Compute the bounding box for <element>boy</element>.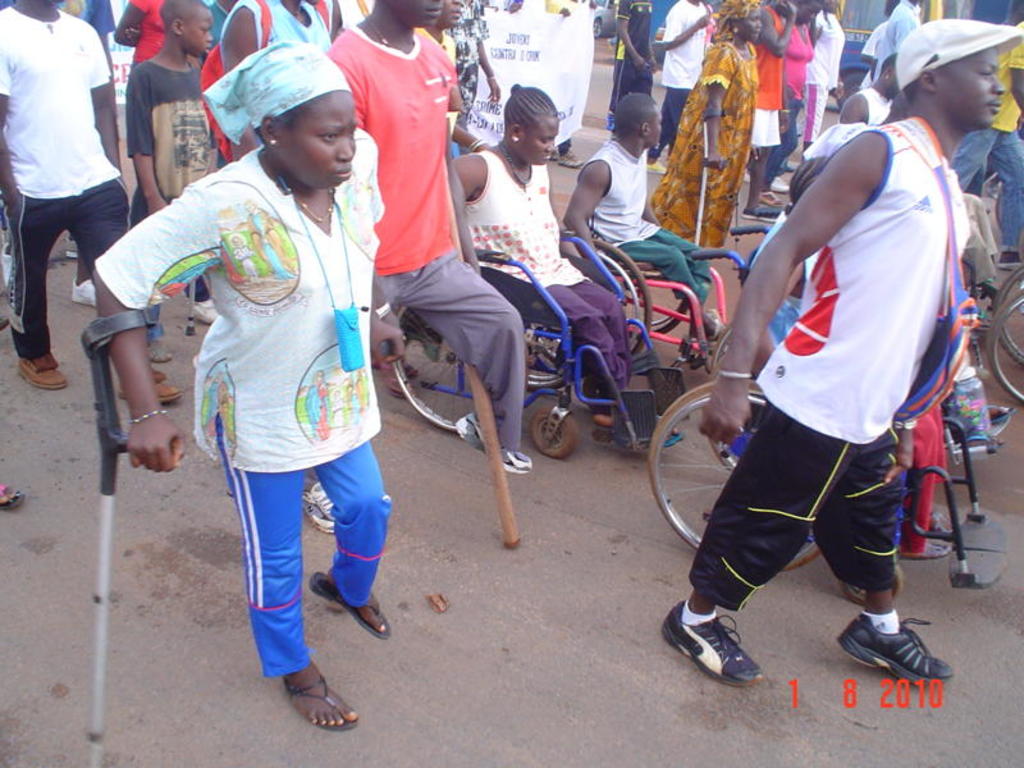
bbox(563, 95, 724, 344).
